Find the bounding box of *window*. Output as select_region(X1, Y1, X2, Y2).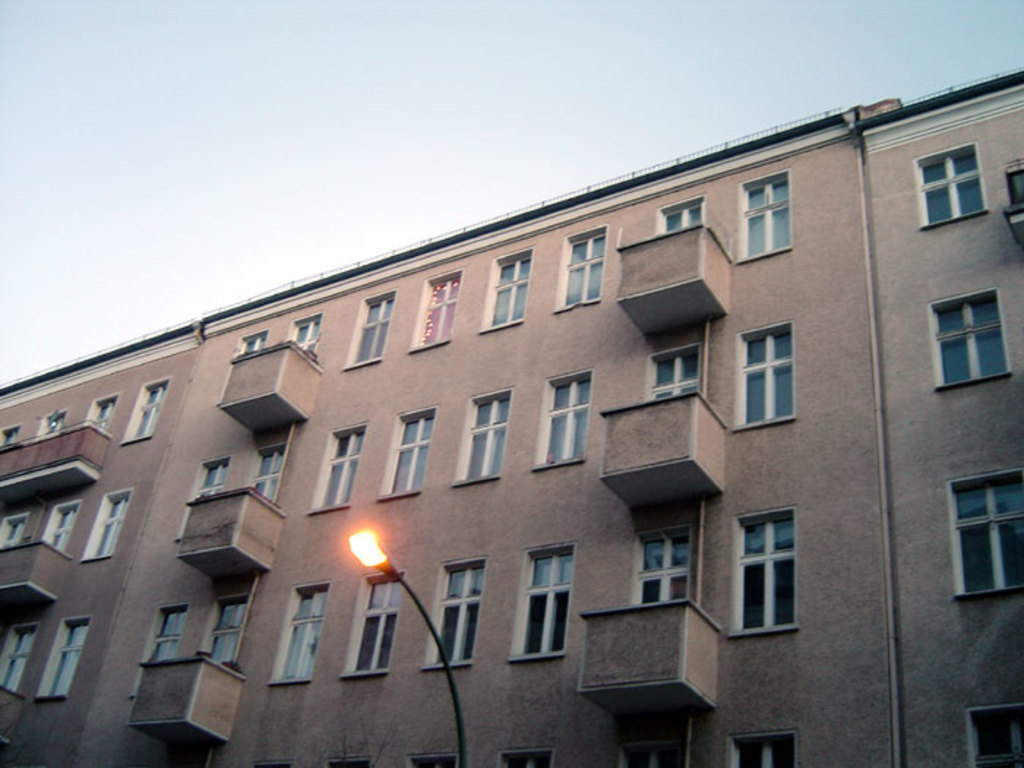
select_region(42, 499, 75, 549).
